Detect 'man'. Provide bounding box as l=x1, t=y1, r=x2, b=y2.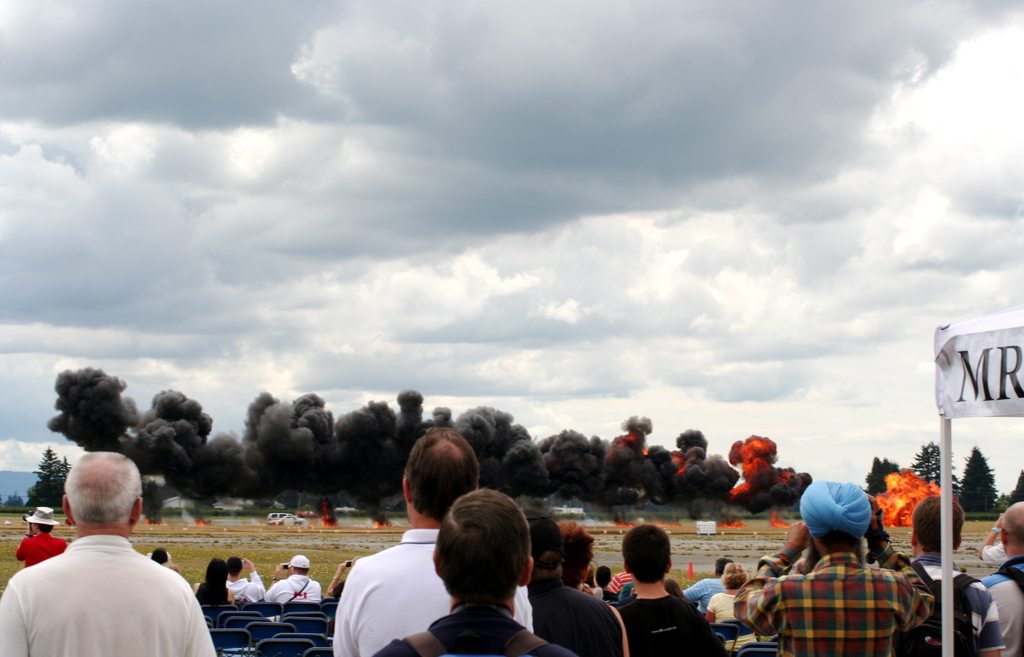
l=332, t=424, r=532, b=656.
